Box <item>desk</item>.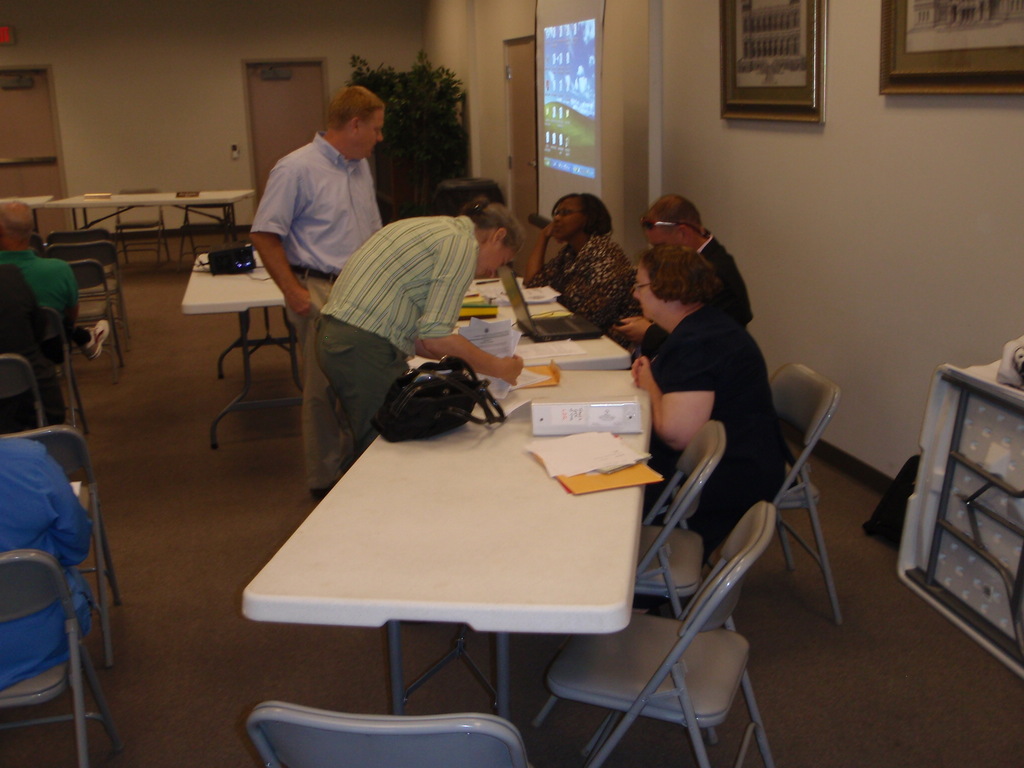
bbox=[227, 376, 636, 767].
